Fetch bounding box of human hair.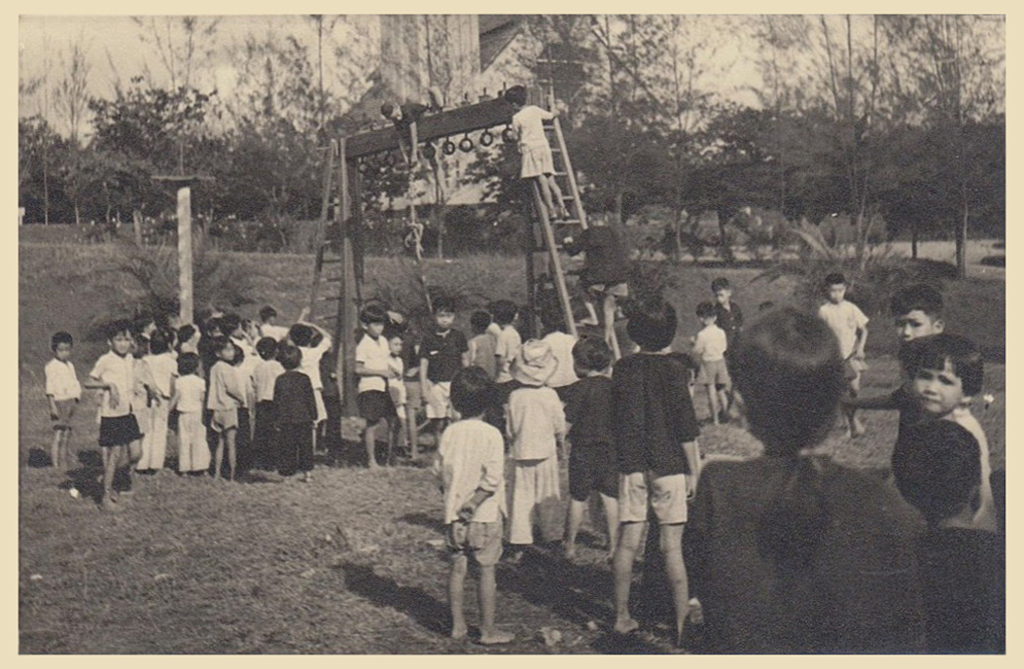
Bbox: [359, 305, 389, 327].
